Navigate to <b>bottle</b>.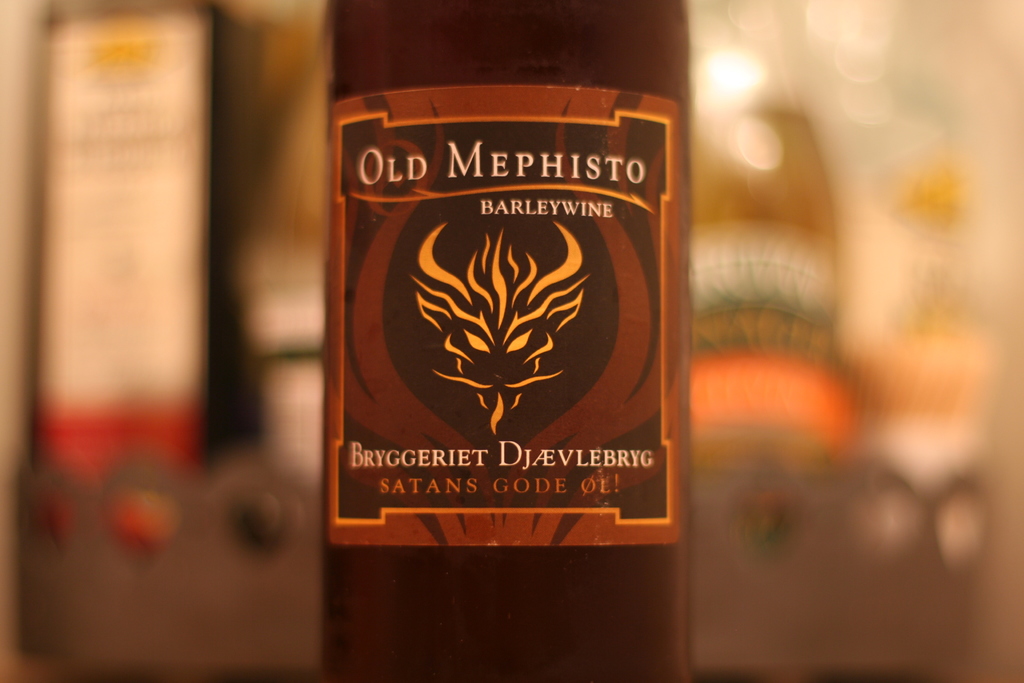
Navigation target: bbox=(680, 0, 843, 472).
